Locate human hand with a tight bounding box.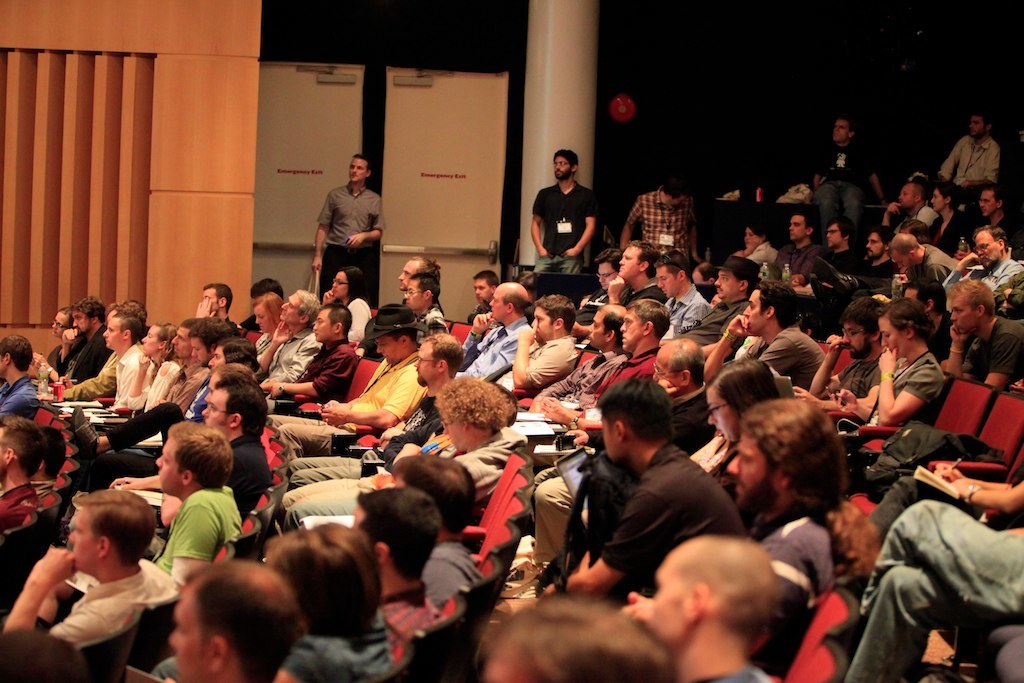
887:205:899:214.
